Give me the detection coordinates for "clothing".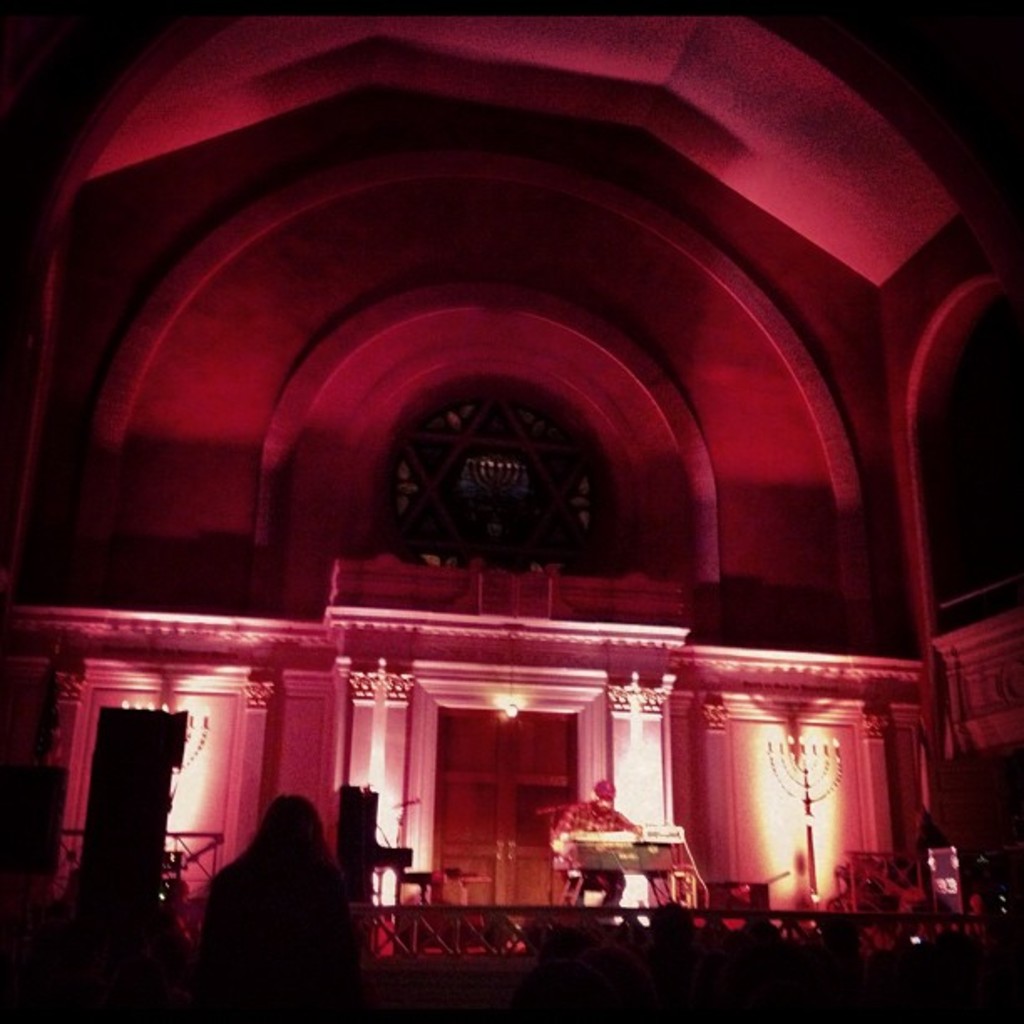
<region>552, 800, 636, 904</region>.
